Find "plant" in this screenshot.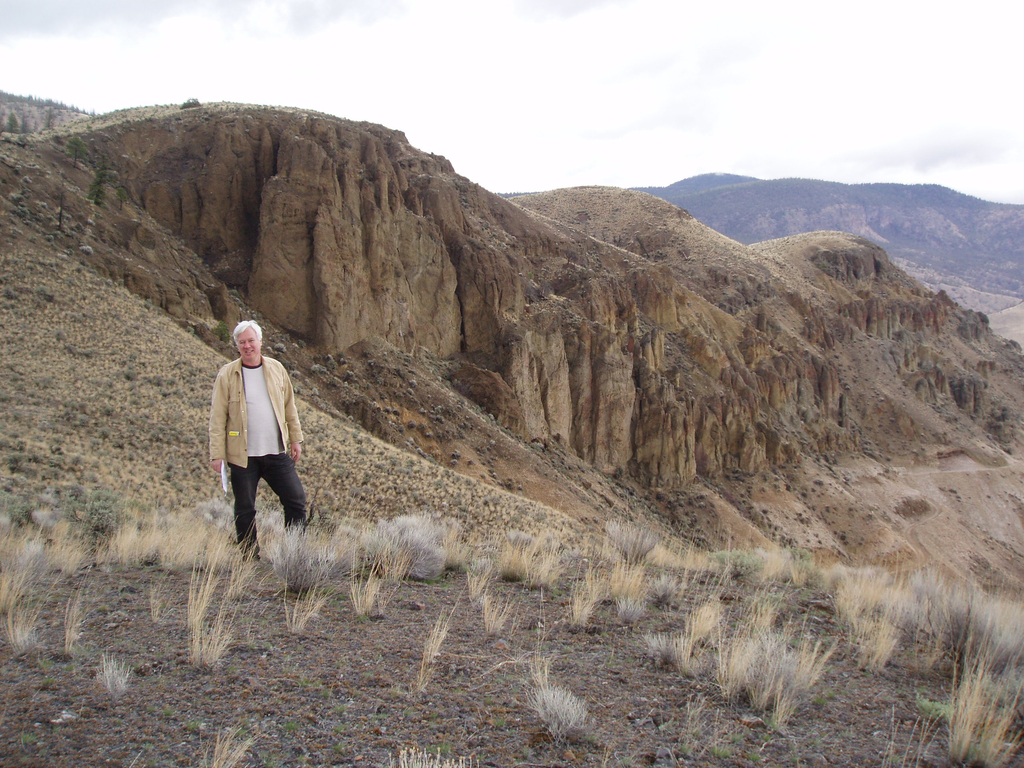
The bounding box for "plant" is <region>95, 650, 147, 698</region>.
